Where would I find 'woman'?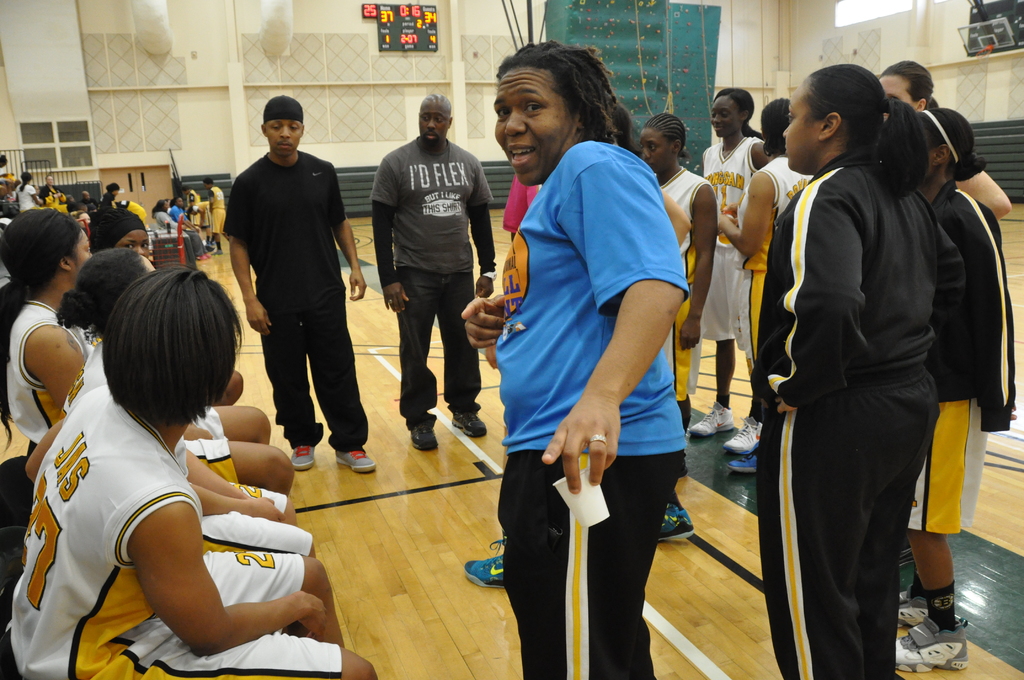
At select_region(880, 60, 1023, 209).
